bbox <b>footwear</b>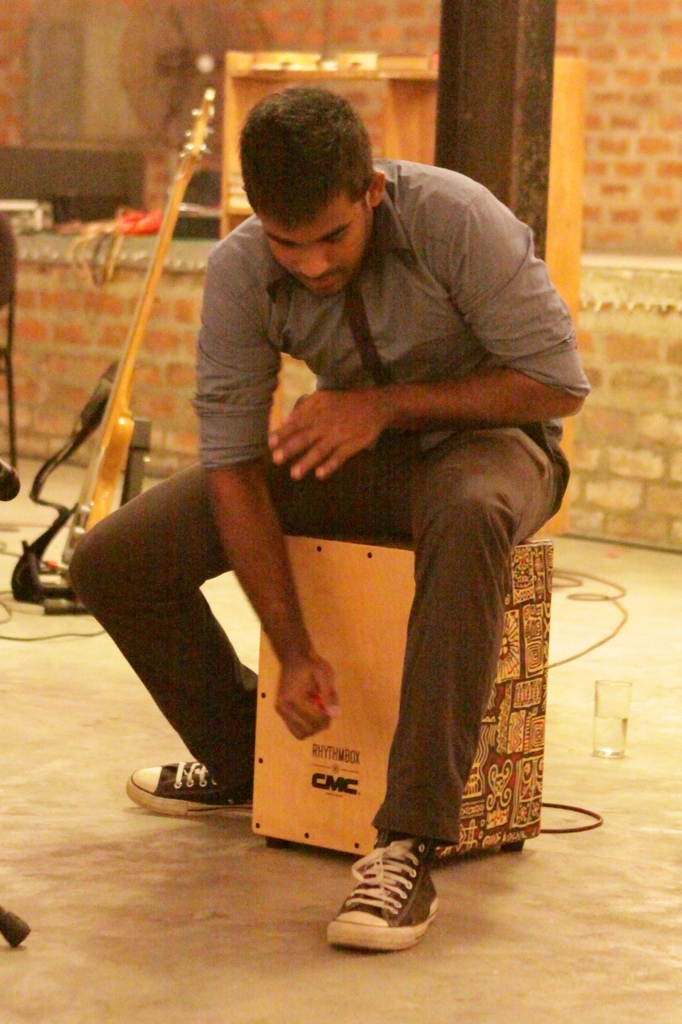
rect(325, 819, 454, 948)
